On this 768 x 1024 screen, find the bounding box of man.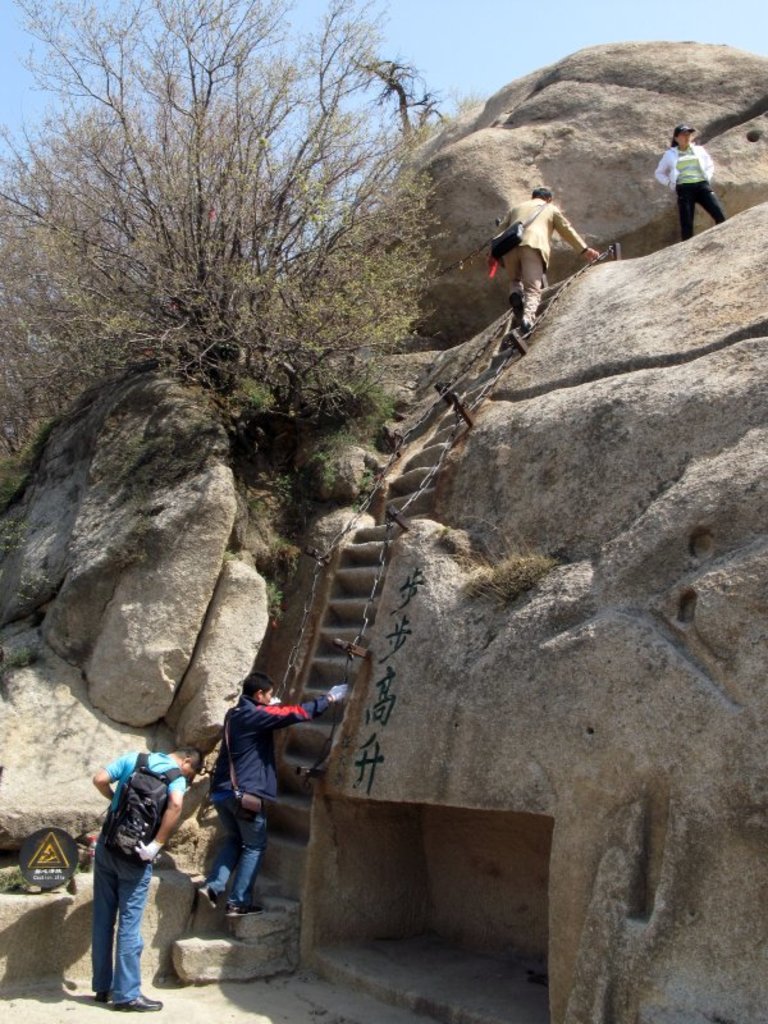
Bounding box: (188, 682, 296, 938).
